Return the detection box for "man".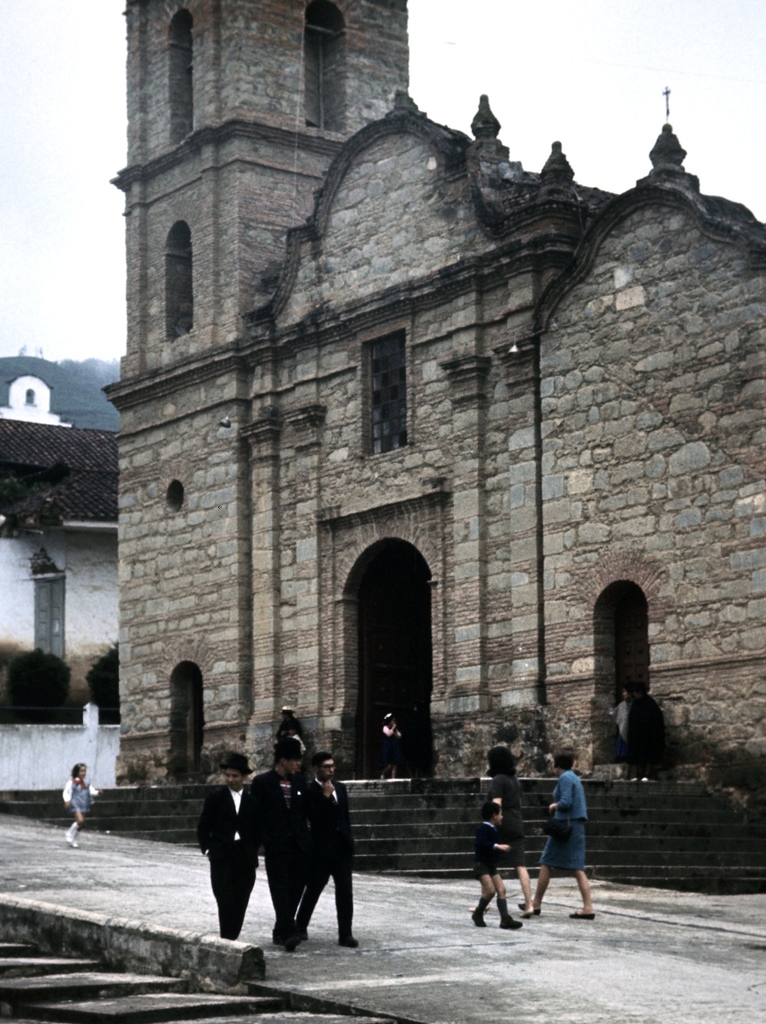
(left=199, top=766, right=260, bottom=936).
